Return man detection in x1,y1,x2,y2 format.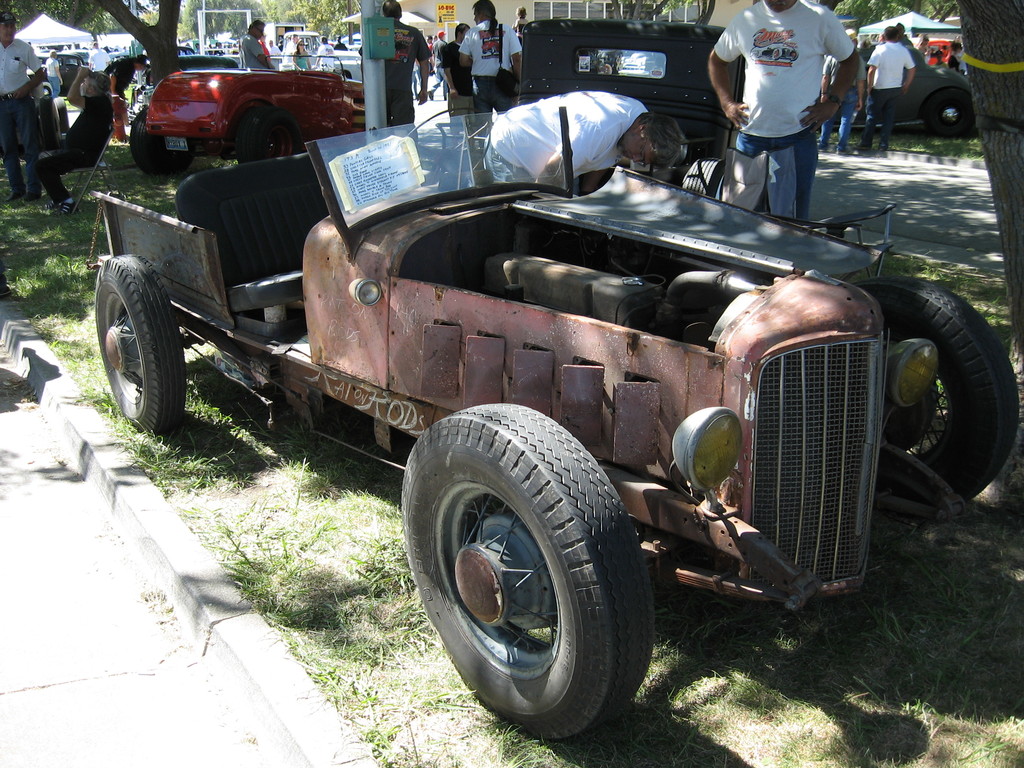
360,0,430,142.
